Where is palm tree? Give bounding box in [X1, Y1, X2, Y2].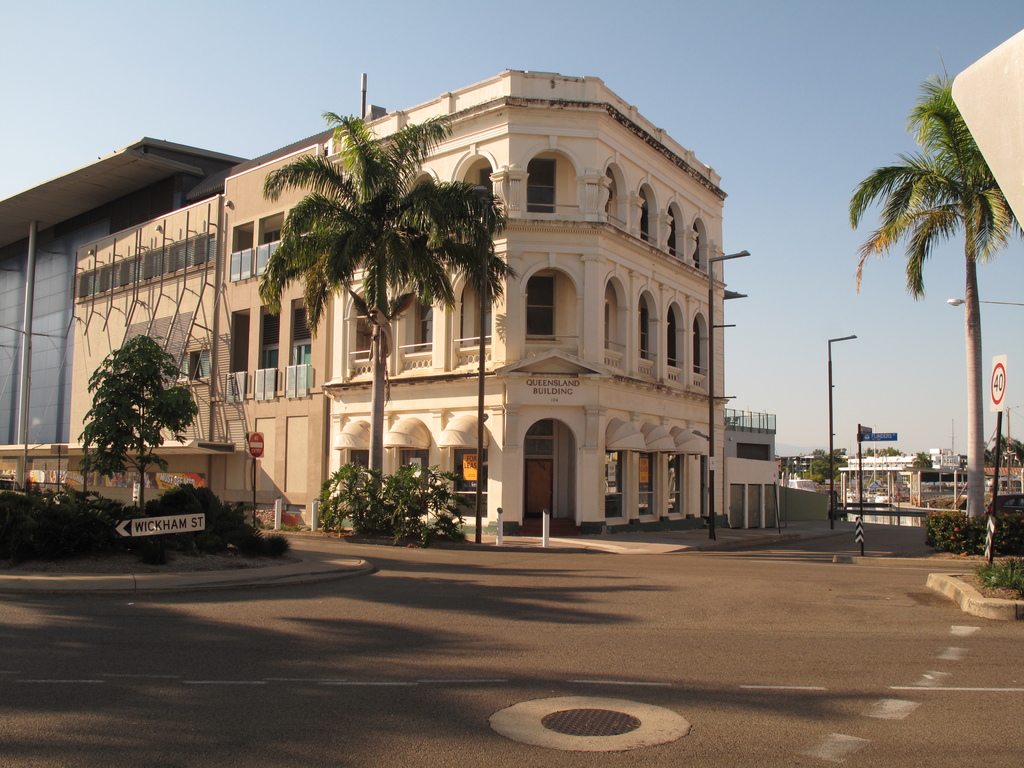
[853, 77, 1009, 564].
